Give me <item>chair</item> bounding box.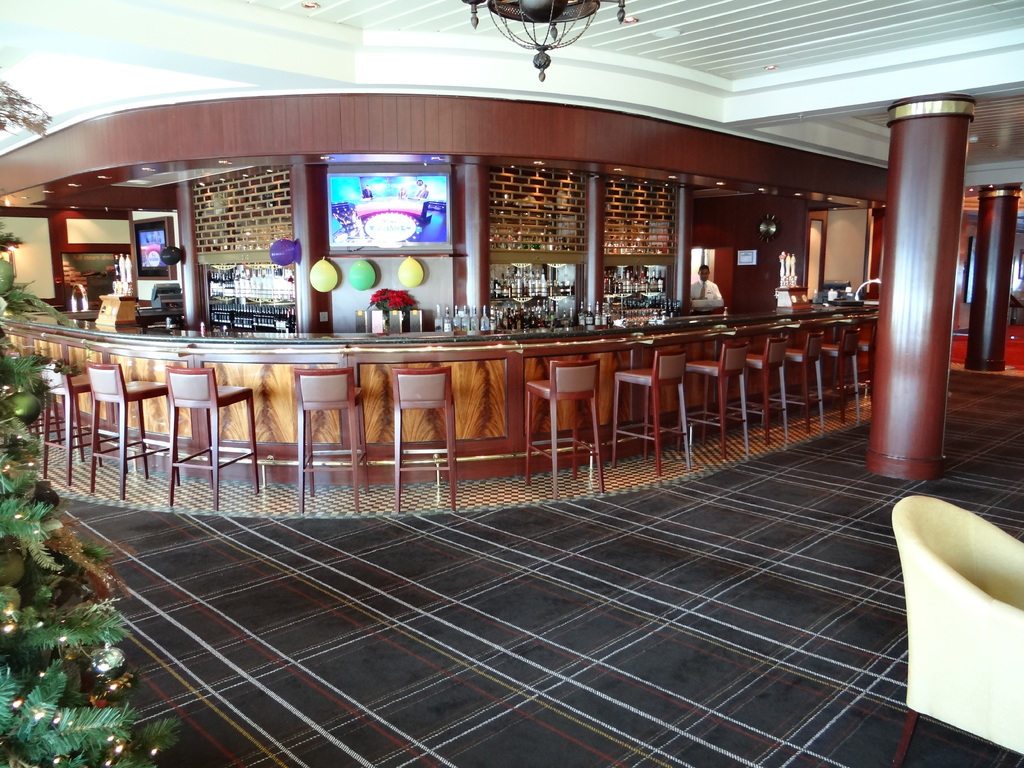
(521,362,607,504).
